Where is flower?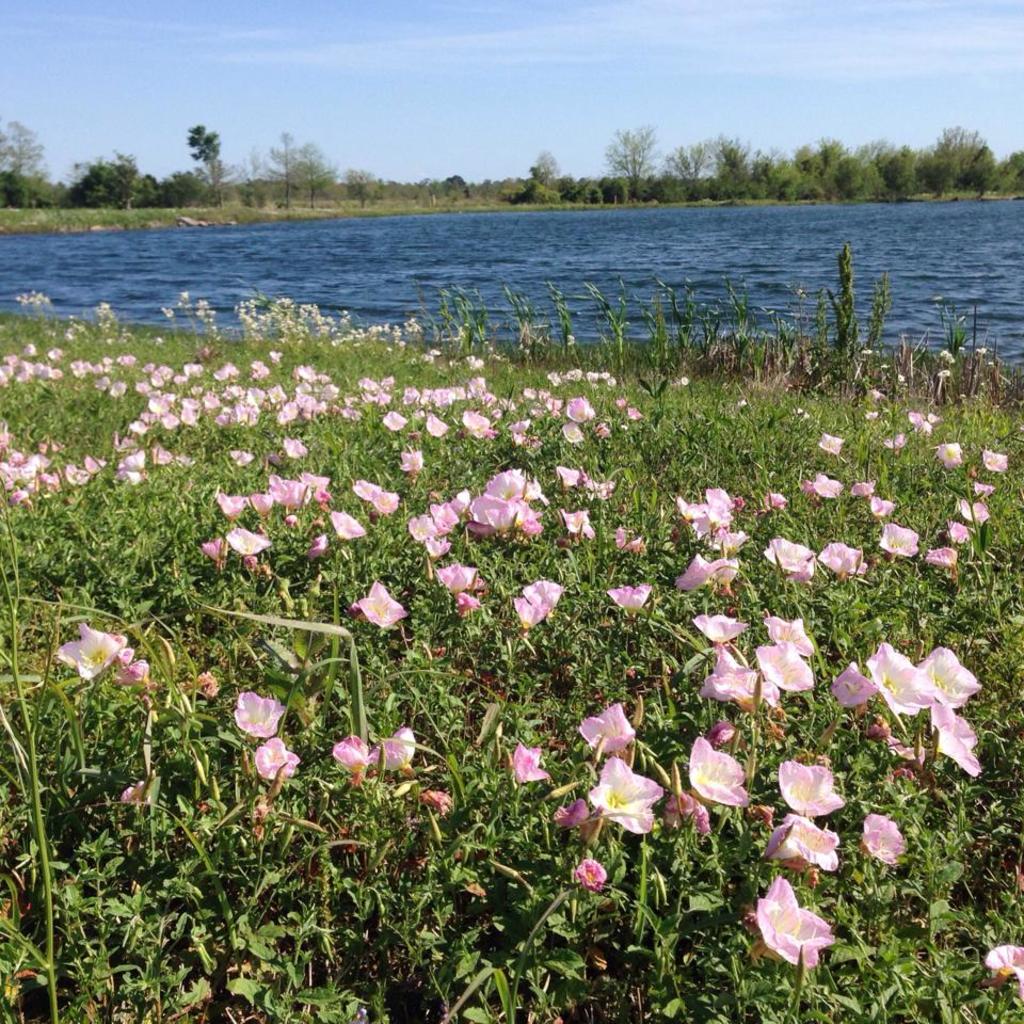
box=[578, 861, 608, 896].
